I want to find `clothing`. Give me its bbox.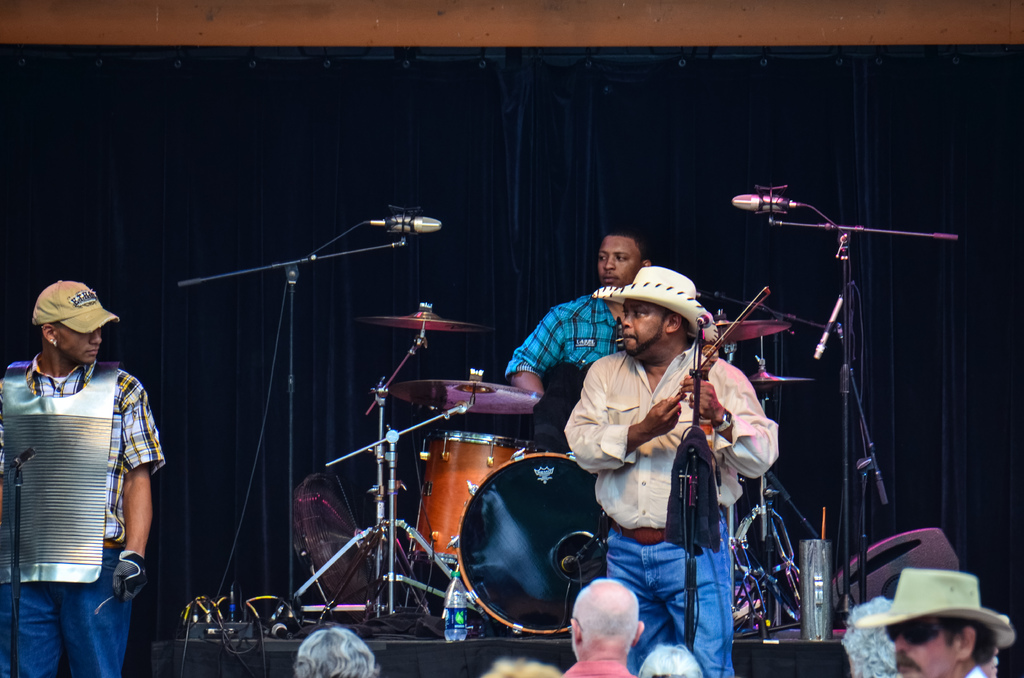
crop(564, 659, 636, 677).
